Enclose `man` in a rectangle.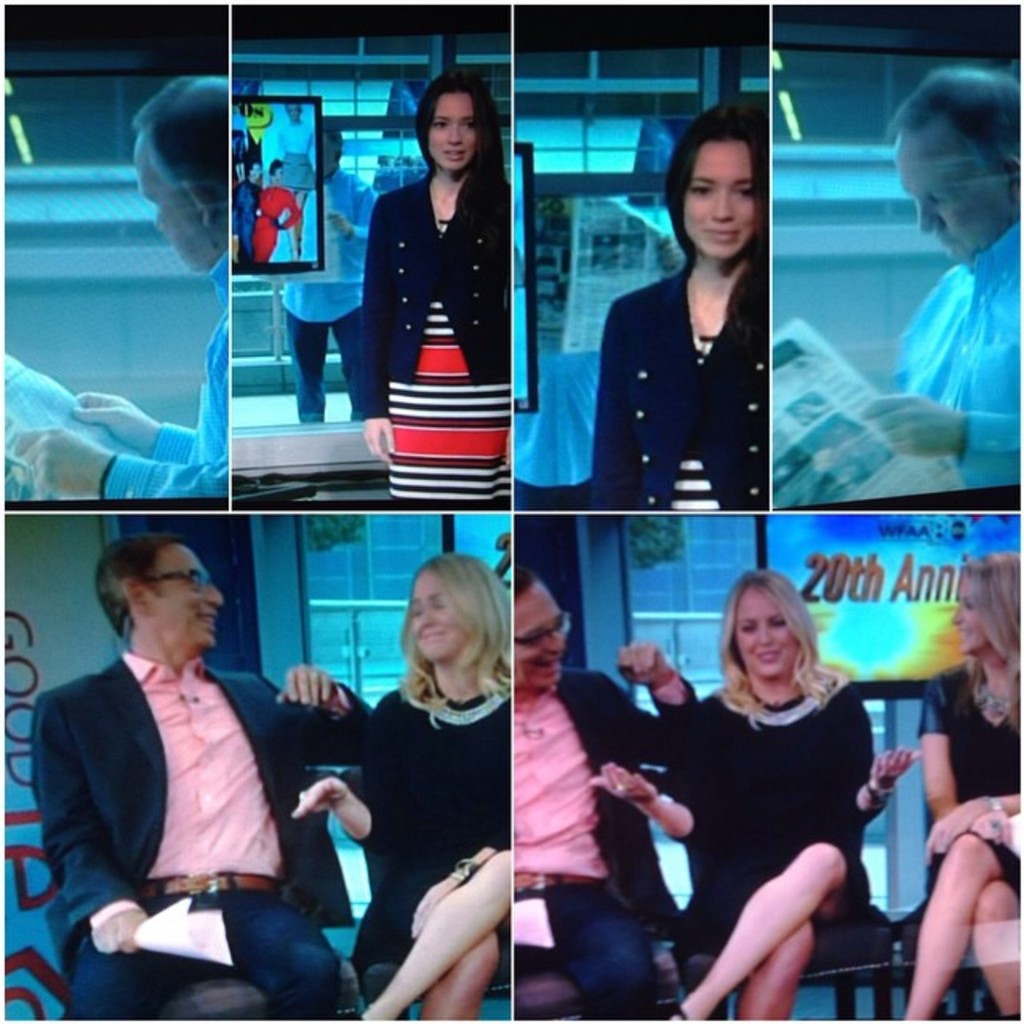
{"left": 867, "top": 45, "right": 1022, "bottom": 486}.
